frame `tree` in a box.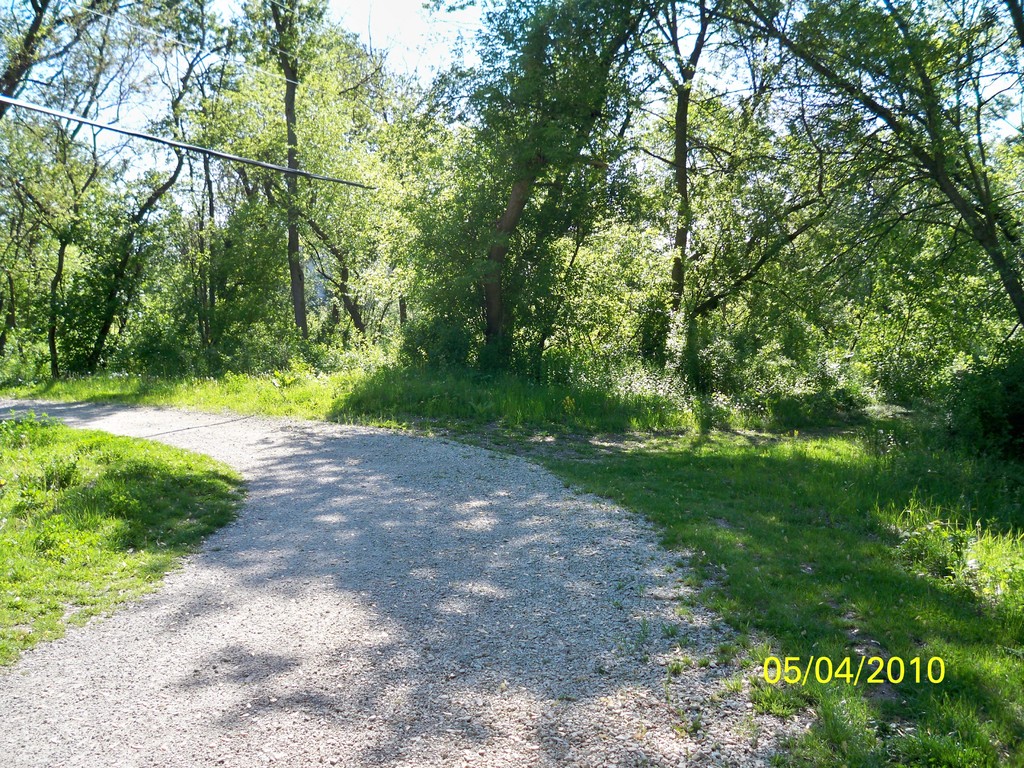
<bbox>159, 10, 389, 386</bbox>.
